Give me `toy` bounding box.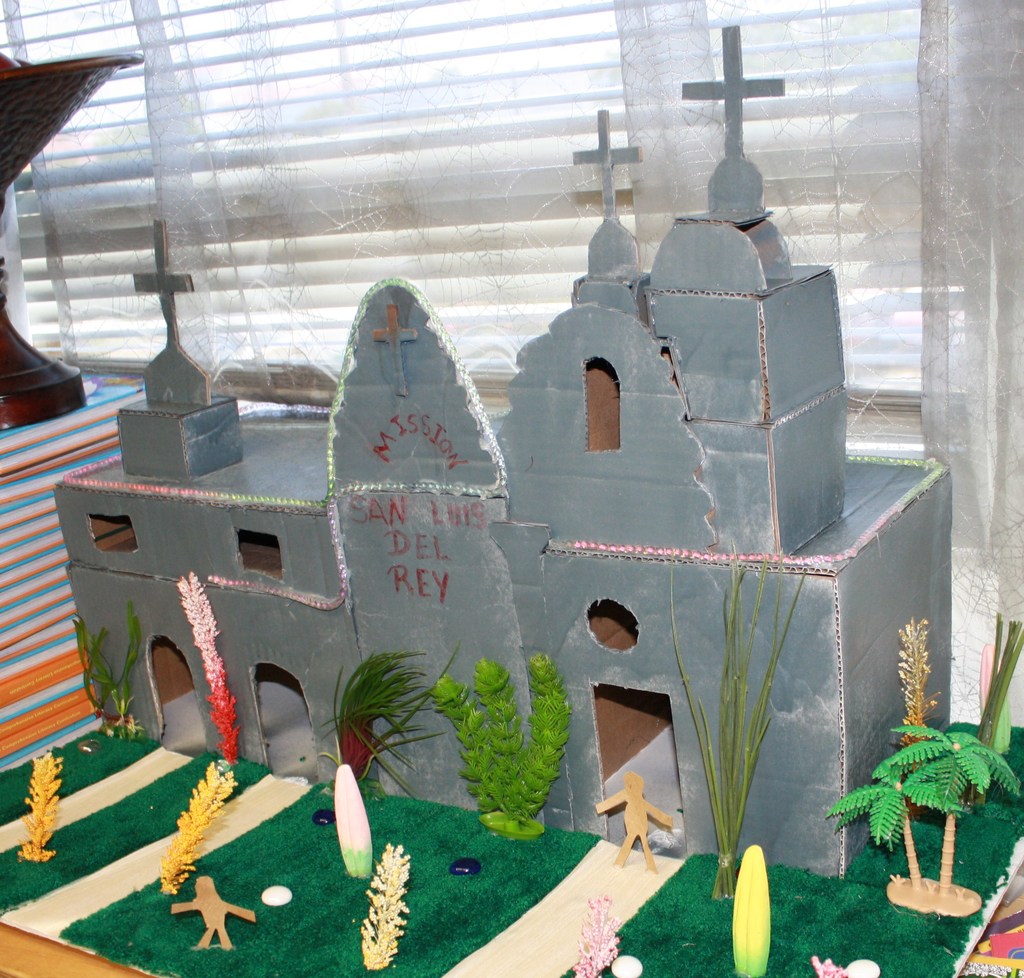
rect(668, 573, 809, 897).
